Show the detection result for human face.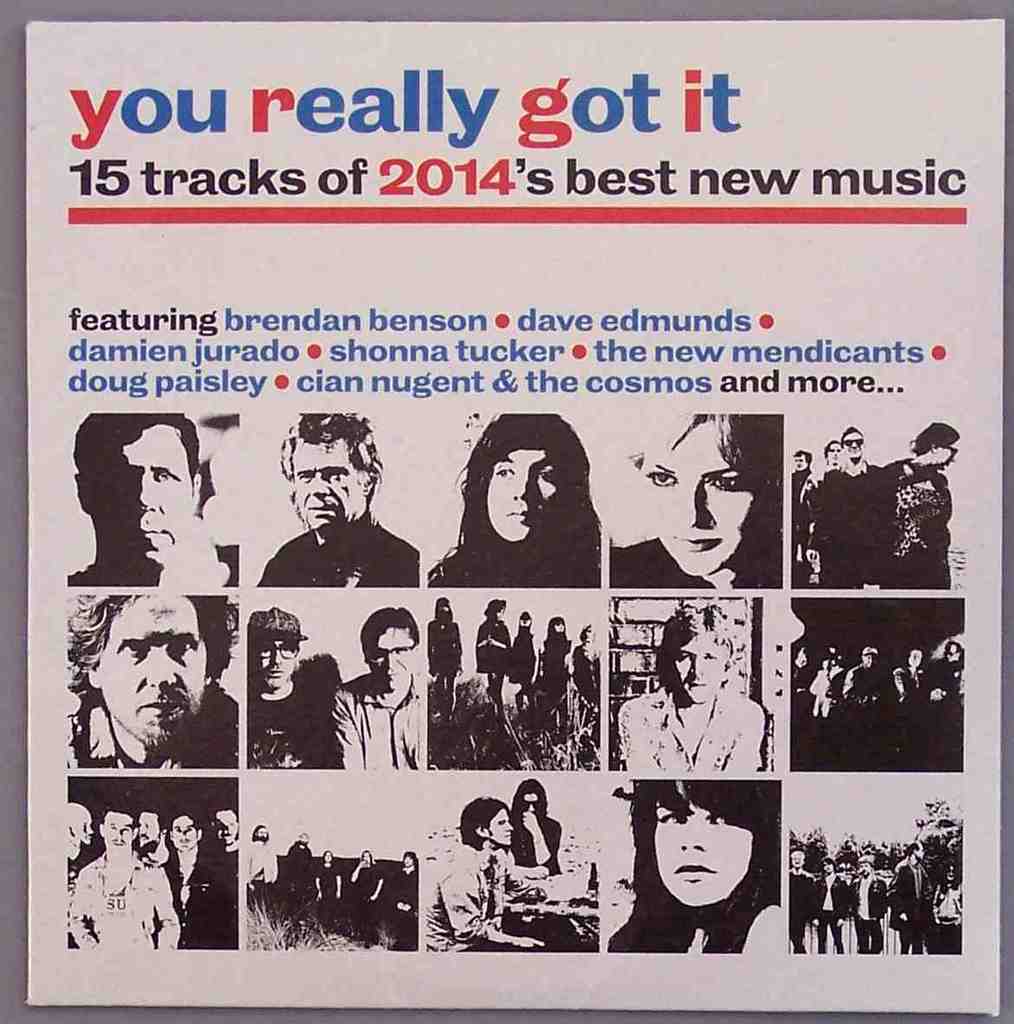
{"x1": 487, "y1": 449, "x2": 559, "y2": 540}.
